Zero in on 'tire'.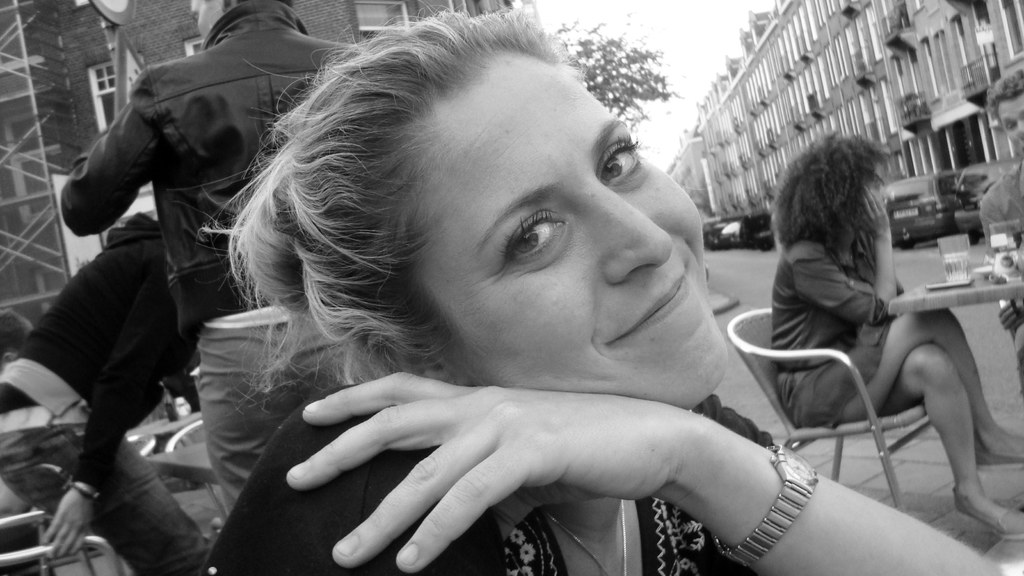
Zeroed in: detection(897, 244, 916, 251).
